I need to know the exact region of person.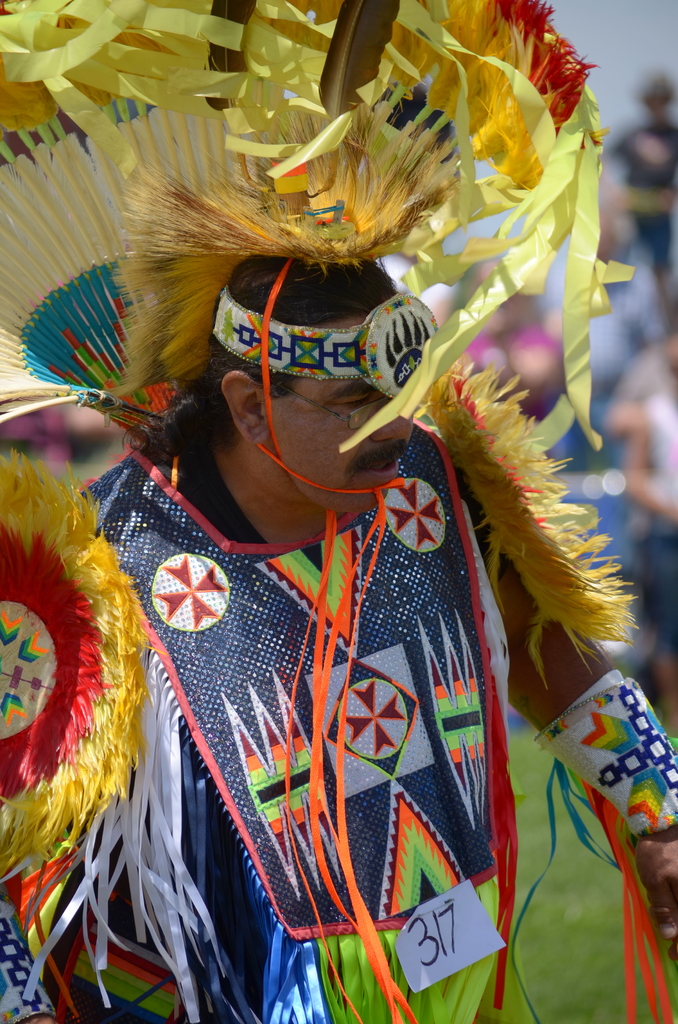
Region: (left=25, top=246, right=677, bottom=1023).
